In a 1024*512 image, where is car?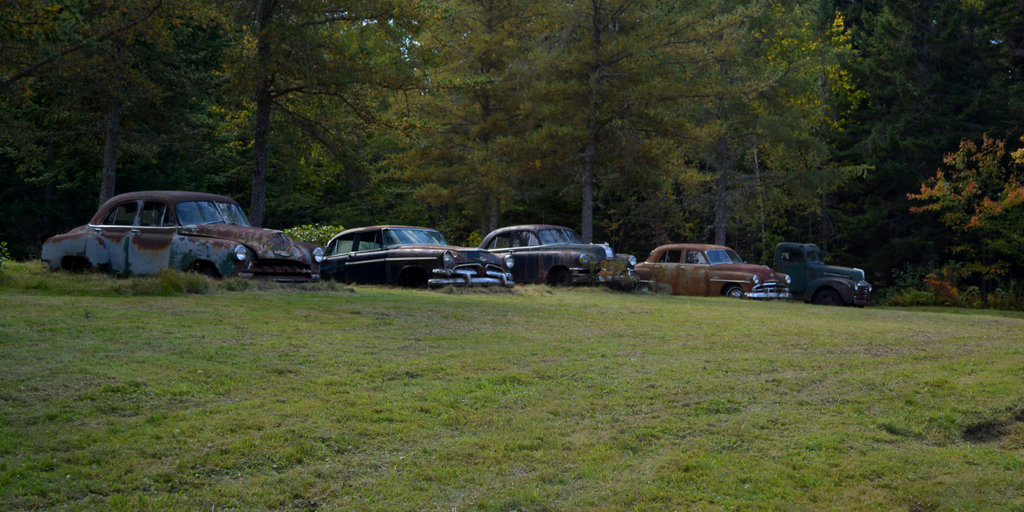
(773, 243, 873, 301).
